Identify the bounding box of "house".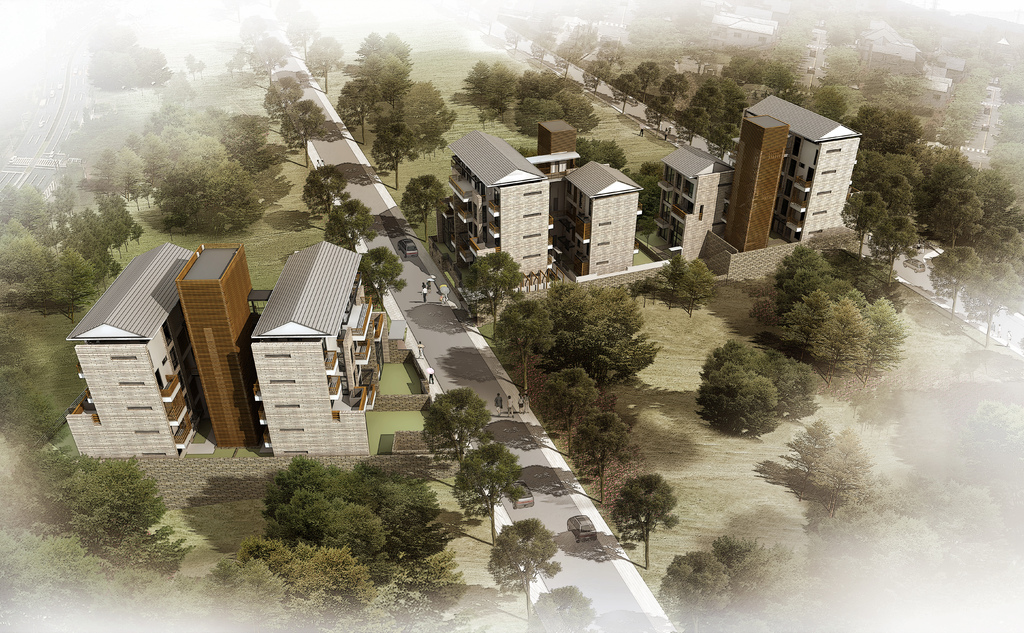
BBox(723, 115, 788, 250).
